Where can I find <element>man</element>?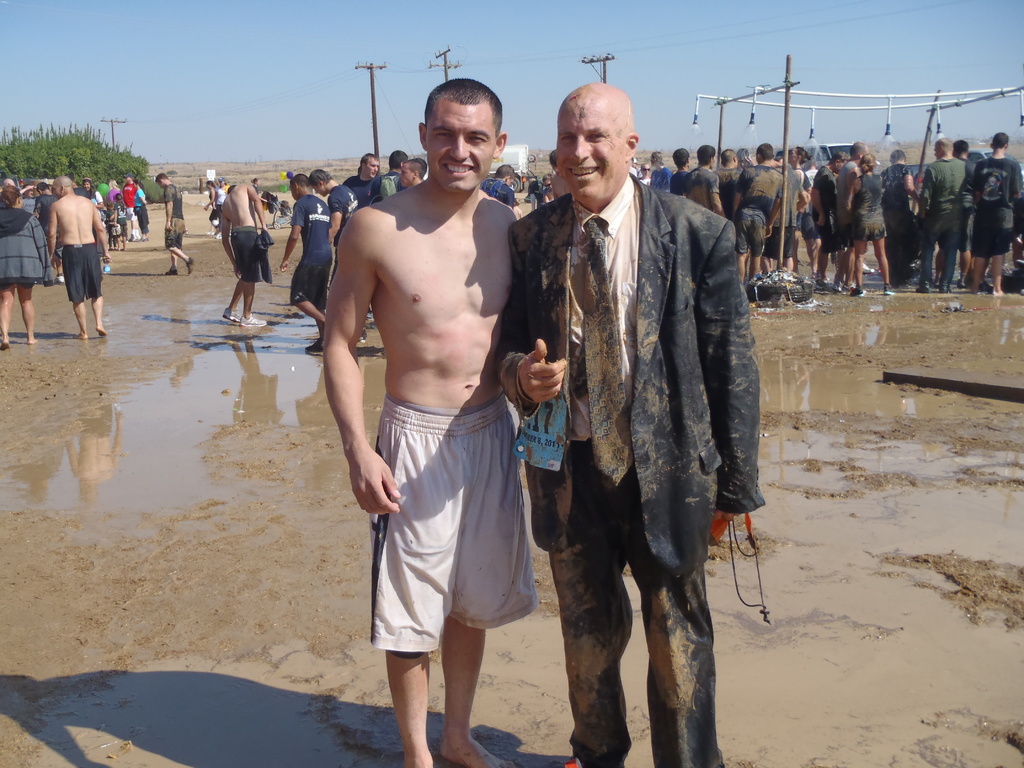
You can find it at 399,157,424,189.
